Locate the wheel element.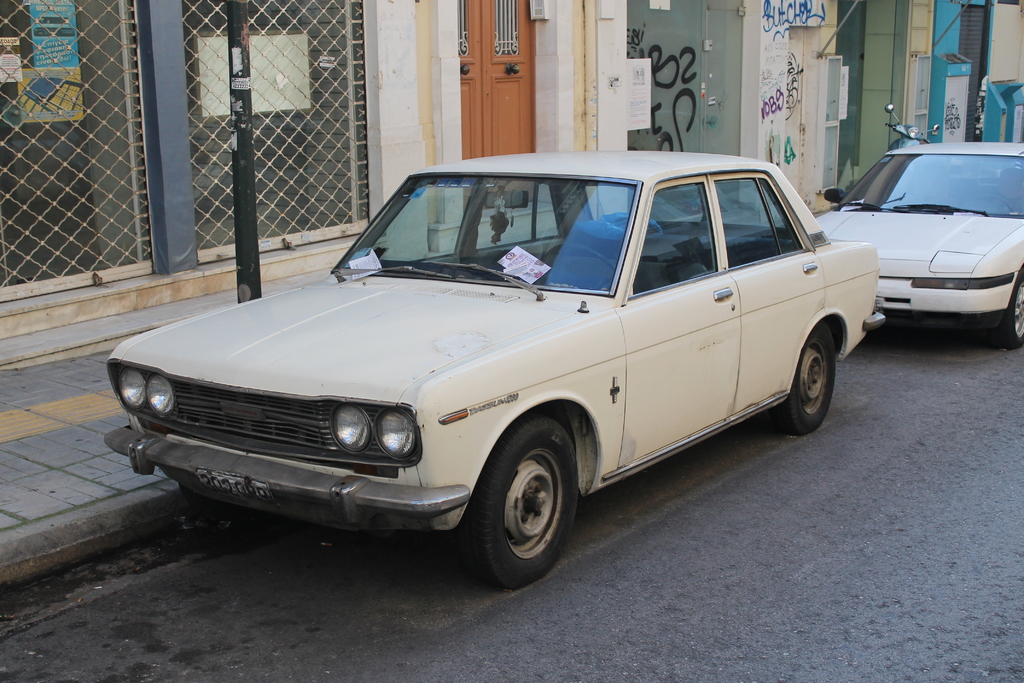
Element bbox: <bbox>547, 243, 618, 288</bbox>.
